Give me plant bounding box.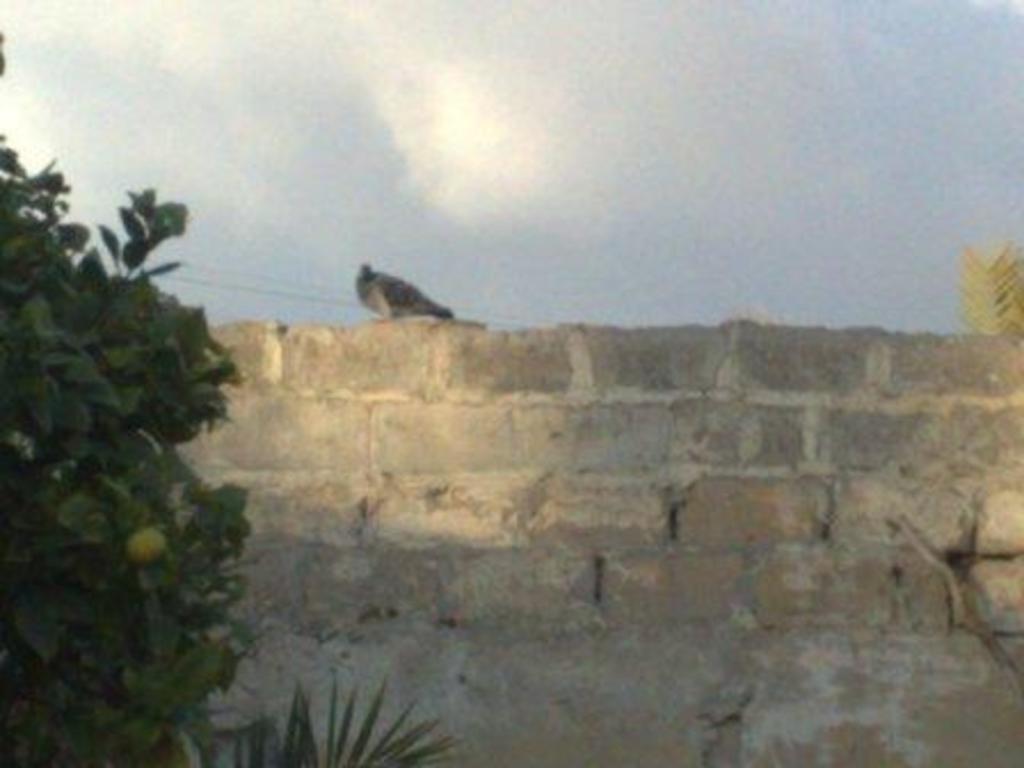
l=0, t=117, r=263, b=766.
